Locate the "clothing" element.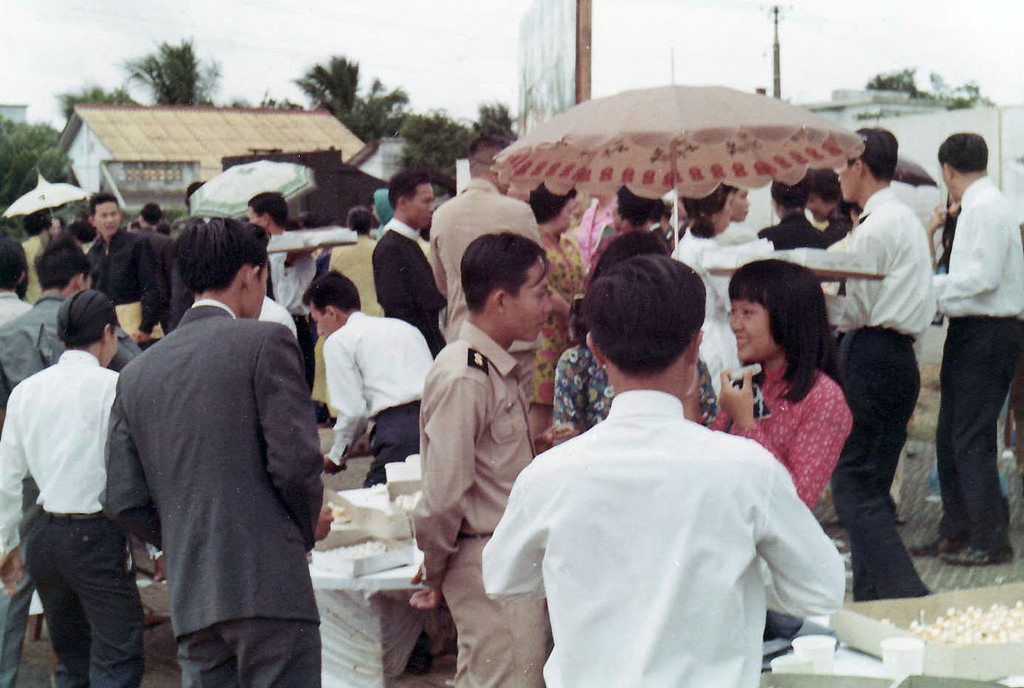
Element bbox: left=768, top=205, right=864, bottom=248.
